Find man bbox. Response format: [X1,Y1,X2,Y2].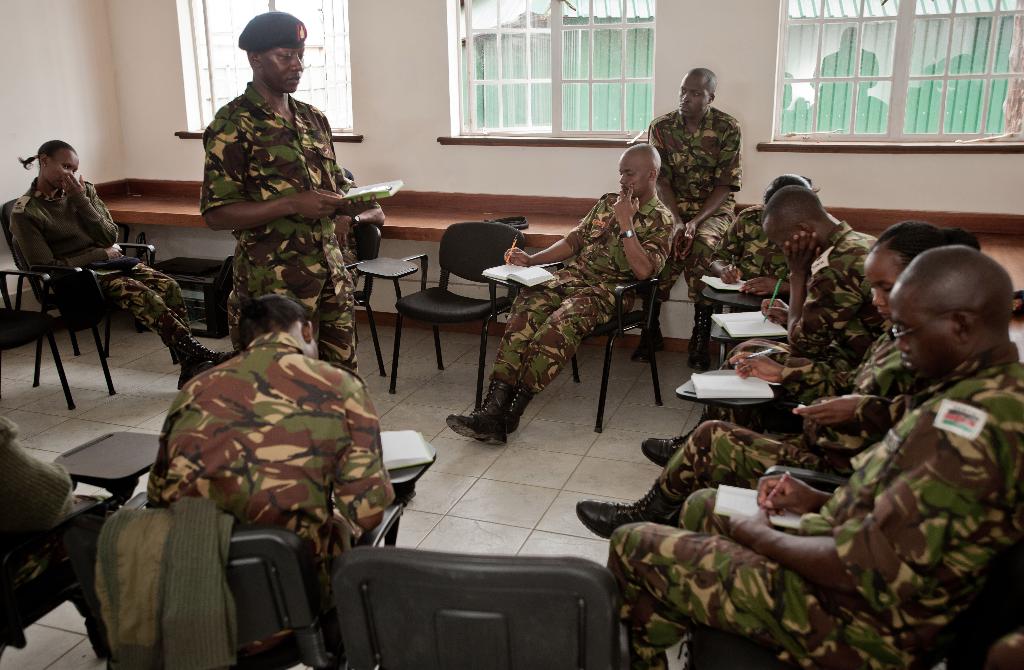
[646,62,746,372].
